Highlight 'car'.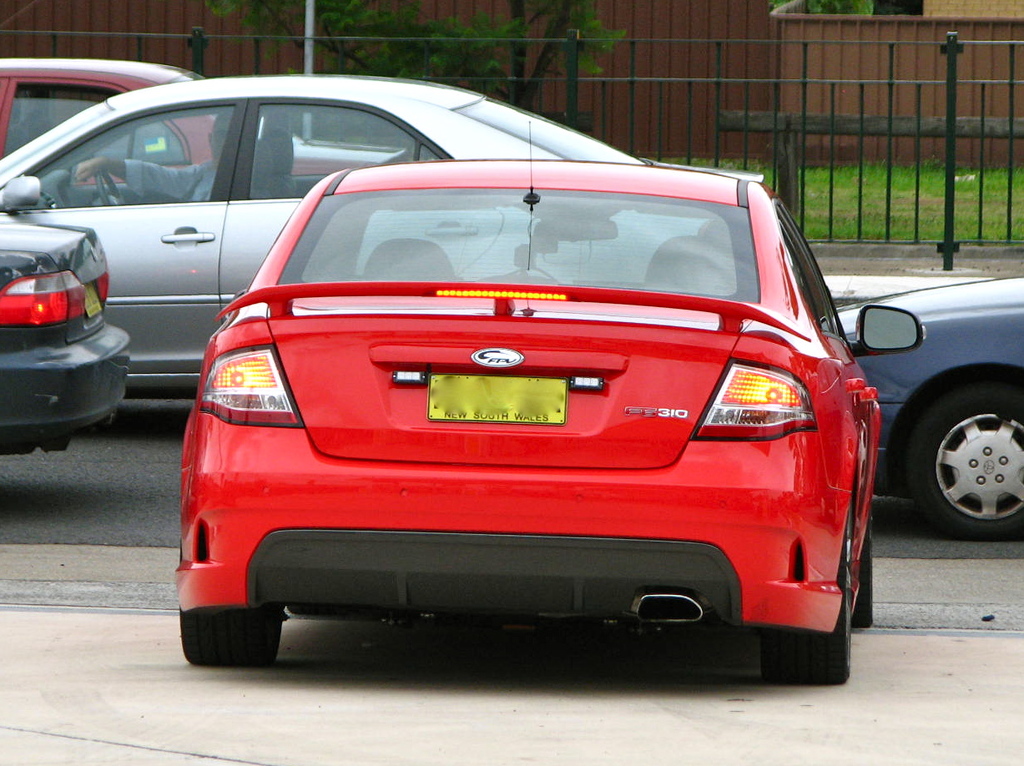
Highlighted region: pyautogui.locateOnScreen(0, 223, 130, 455).
